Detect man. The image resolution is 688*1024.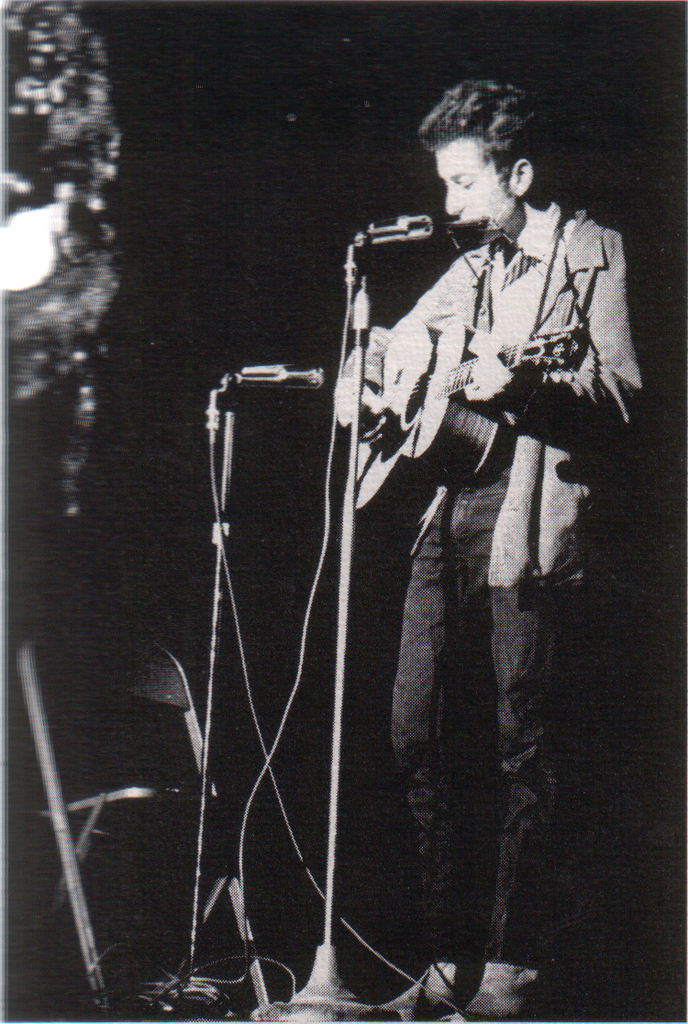
268/105/656/889.
